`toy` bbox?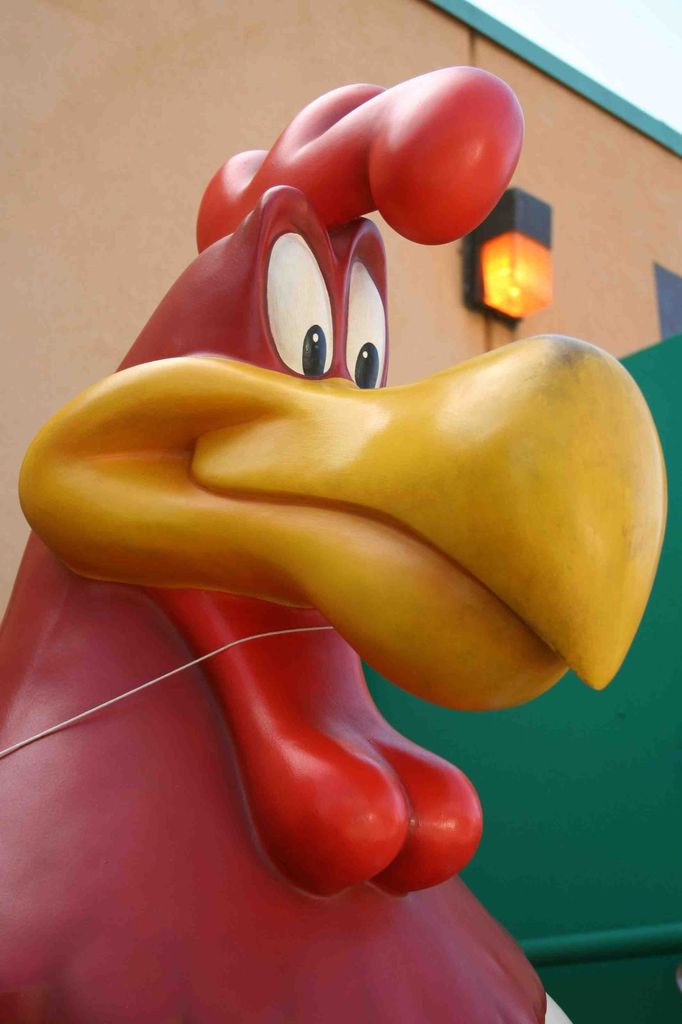
{"x1": 0, "y1": 59, "x2": 670, "y2": 1023}
